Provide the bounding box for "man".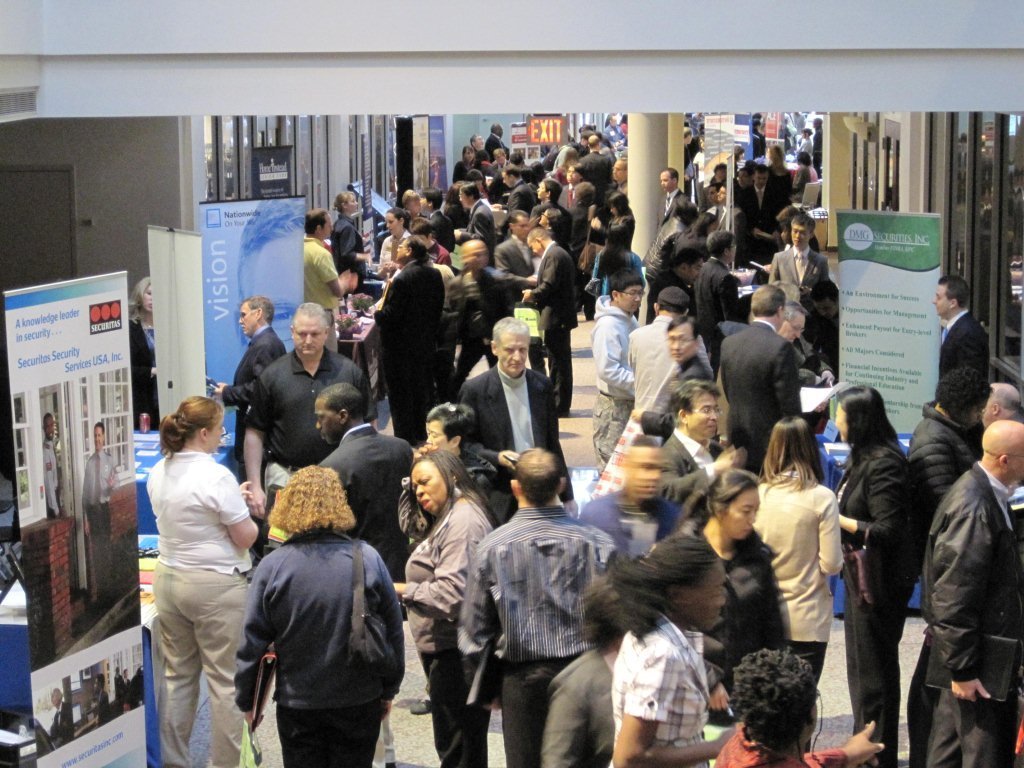
l=45, t=414, r=65, b=509.
